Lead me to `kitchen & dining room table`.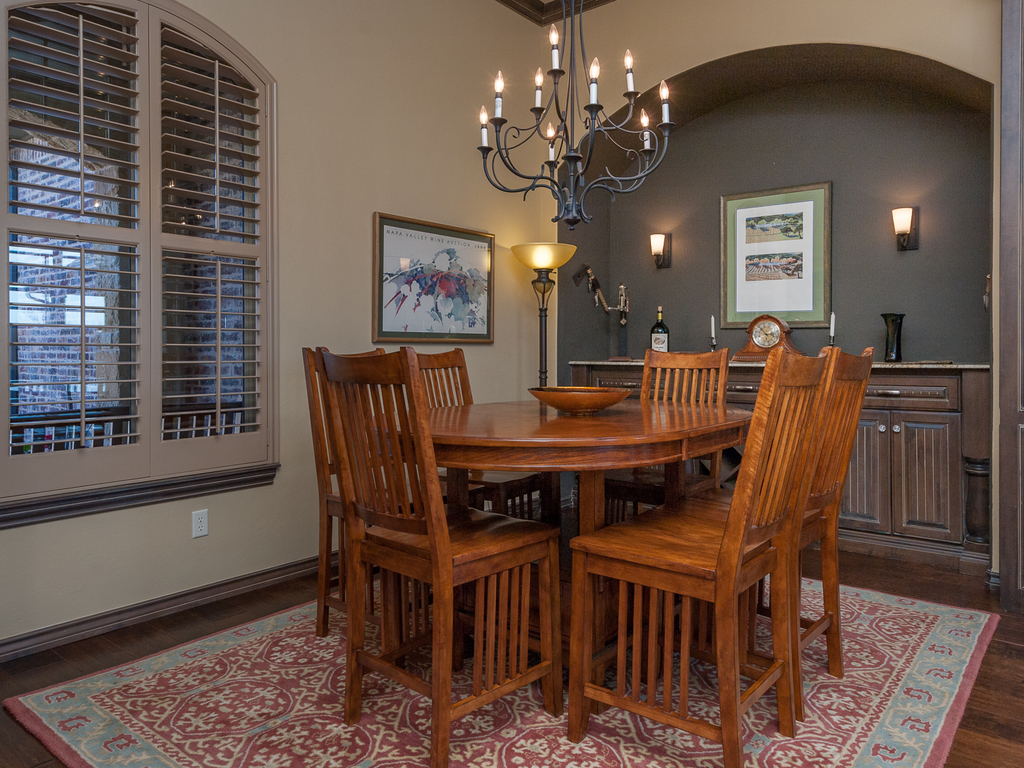
Lead to detection(303, 362, 808, 739).
